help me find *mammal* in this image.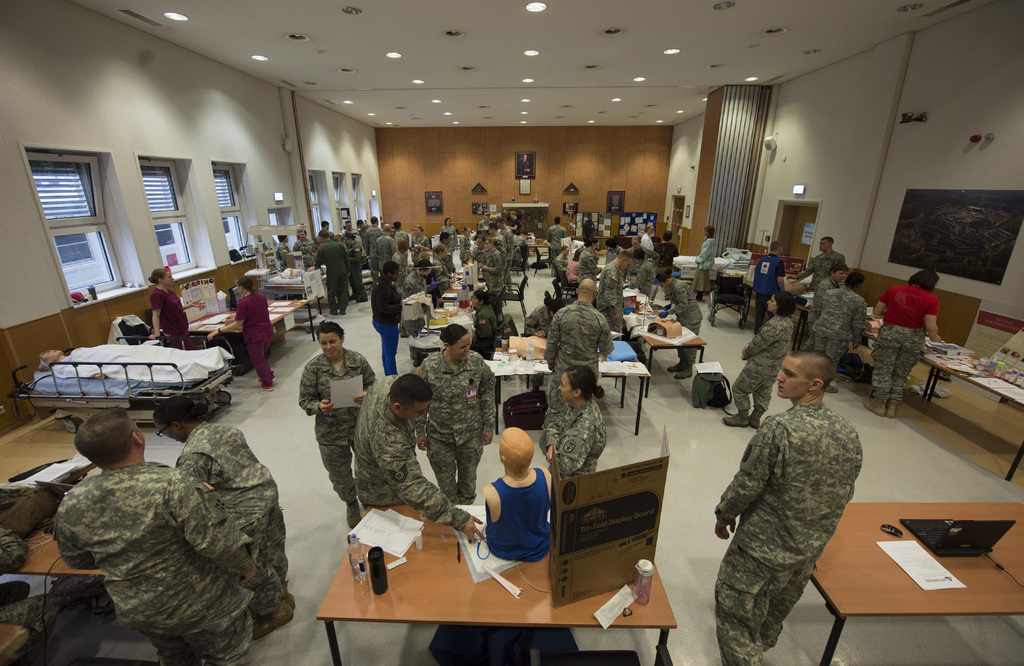
Found it: bbox=[641, 221, 657, 261].
